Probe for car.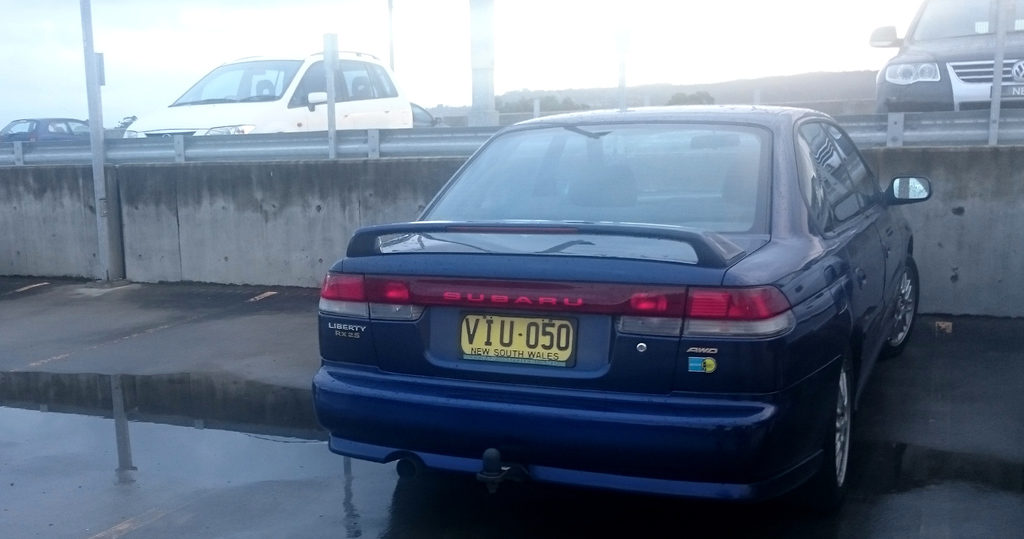
Probe result: BBox(124, 49, 420, 138).
